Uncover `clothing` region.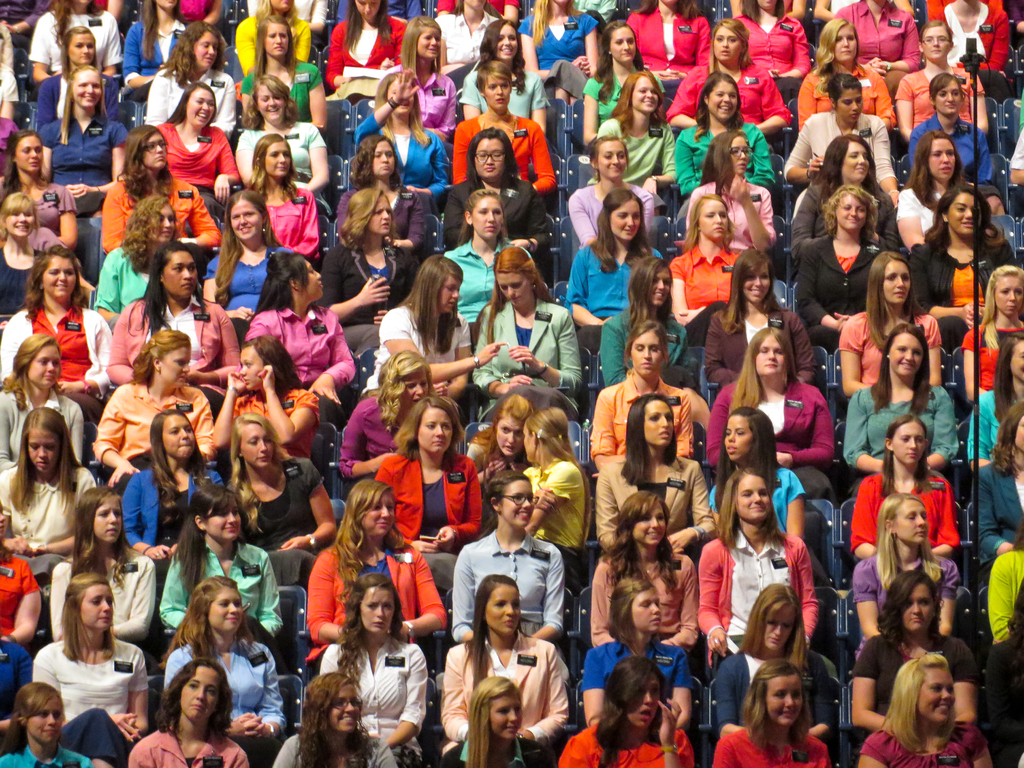
Uncovered: bbox(785, 117, 904, 191).
